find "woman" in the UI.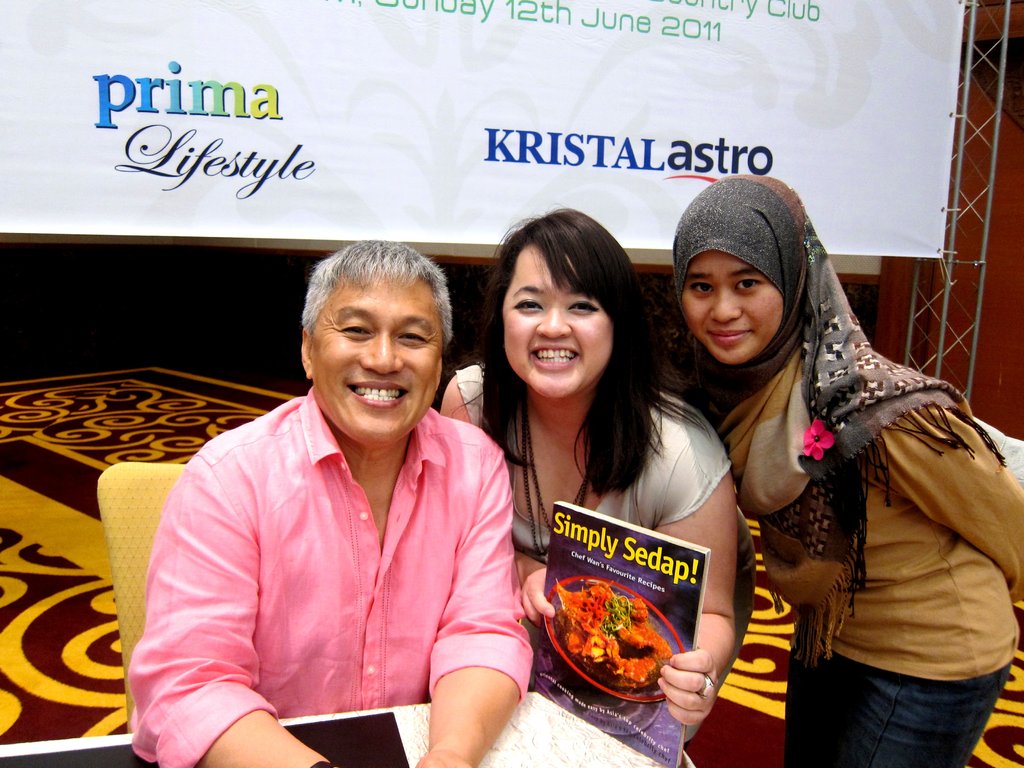
UI element at detection(646, 184, 1007, 767).
